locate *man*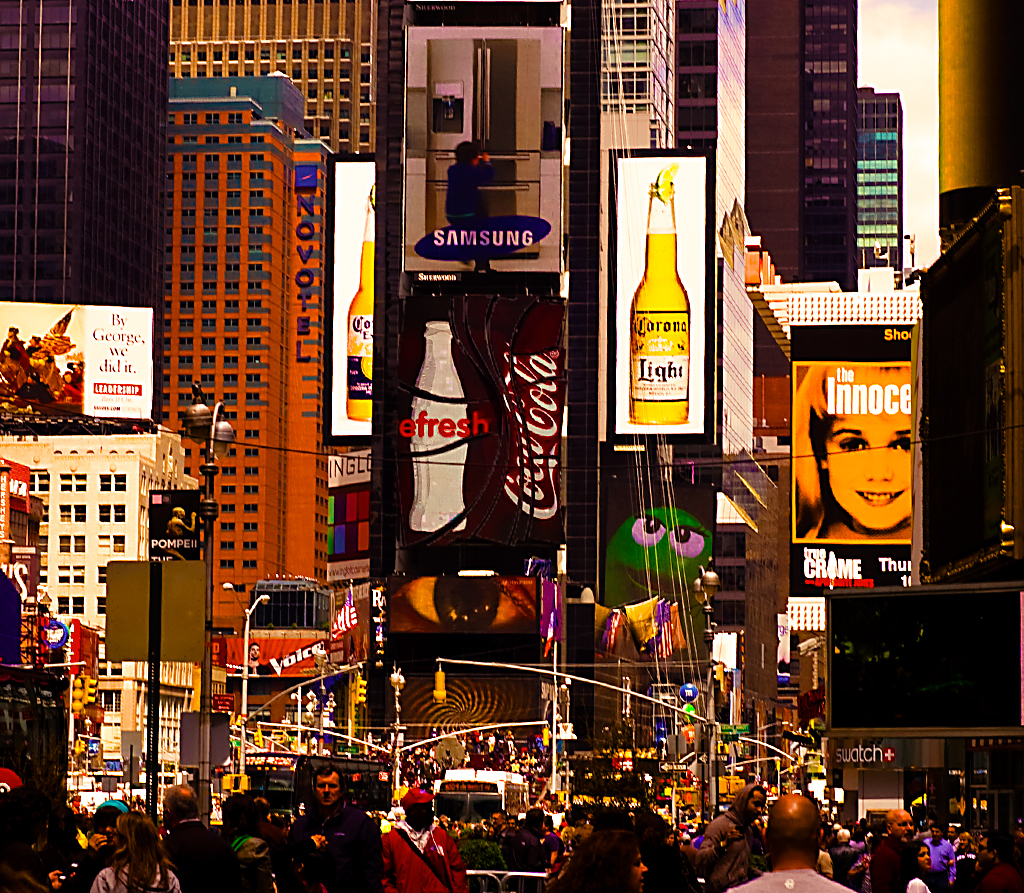
162/781/240/892
